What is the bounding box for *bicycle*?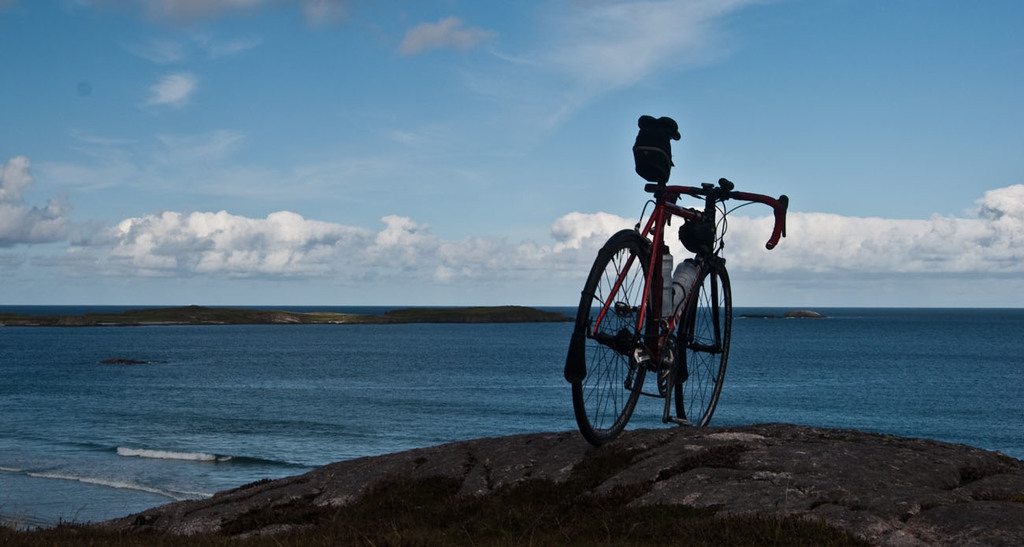
(x1=573, y1=124, x2=779, y2=436).
